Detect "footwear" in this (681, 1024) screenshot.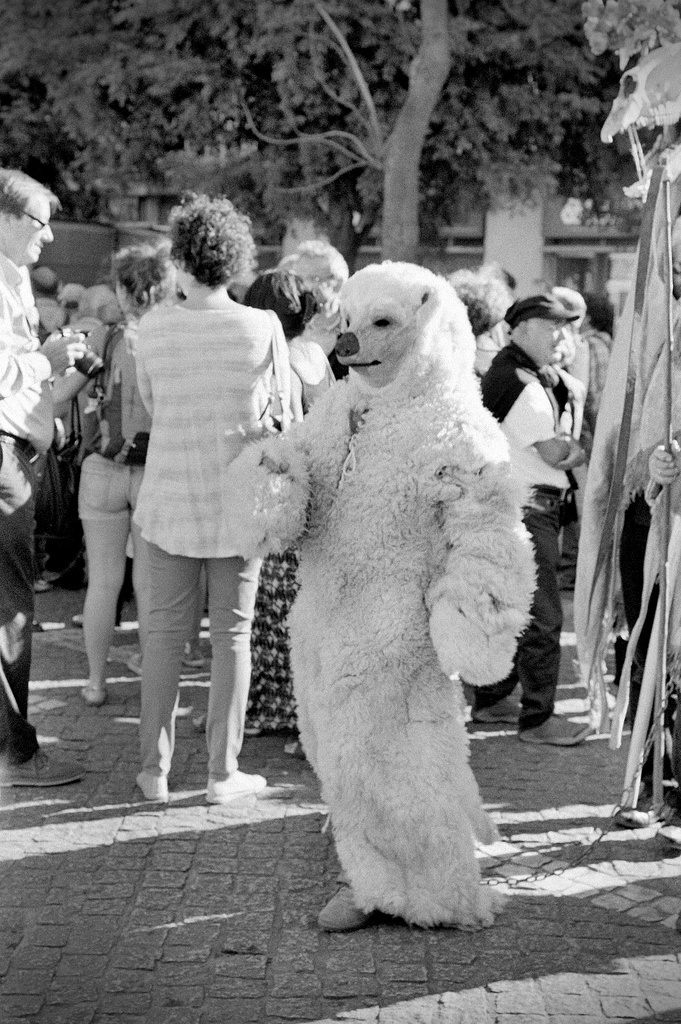
Detection: locate(188, 712, 208, 728).
